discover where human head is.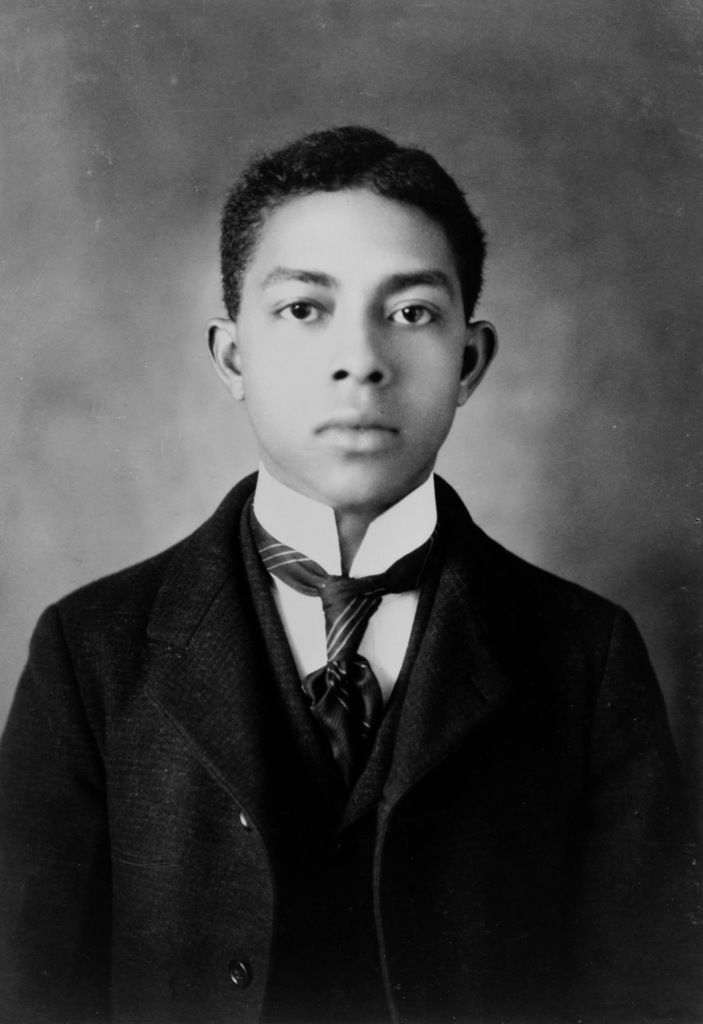
Discovered at bbox=(214, 102, 485, 470).
